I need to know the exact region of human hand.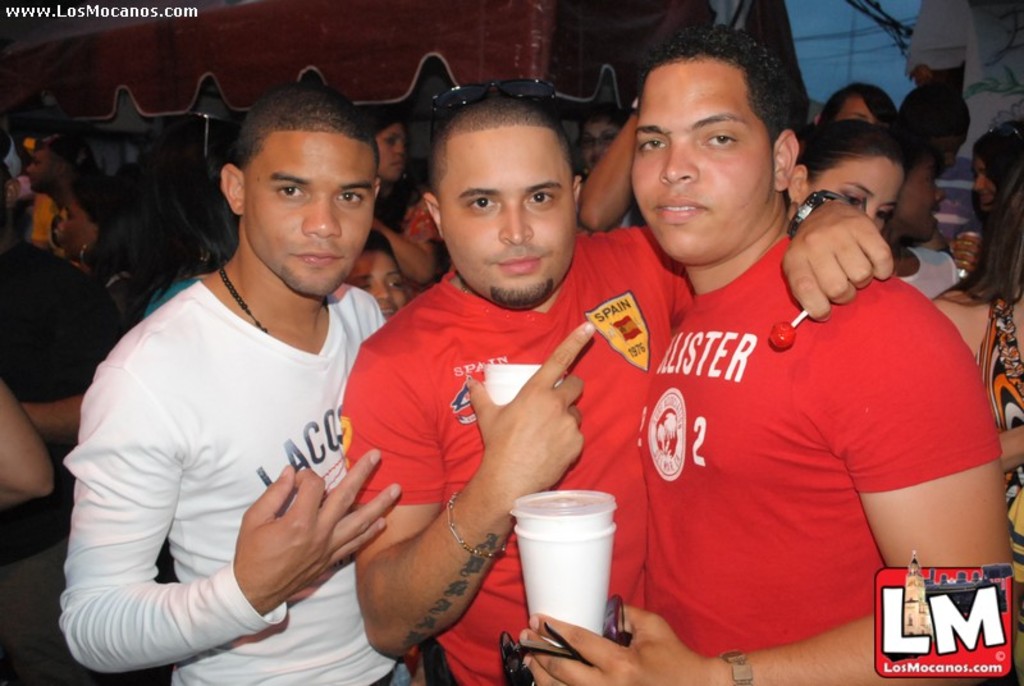
Region: detection(520, 602, 707, 685).
